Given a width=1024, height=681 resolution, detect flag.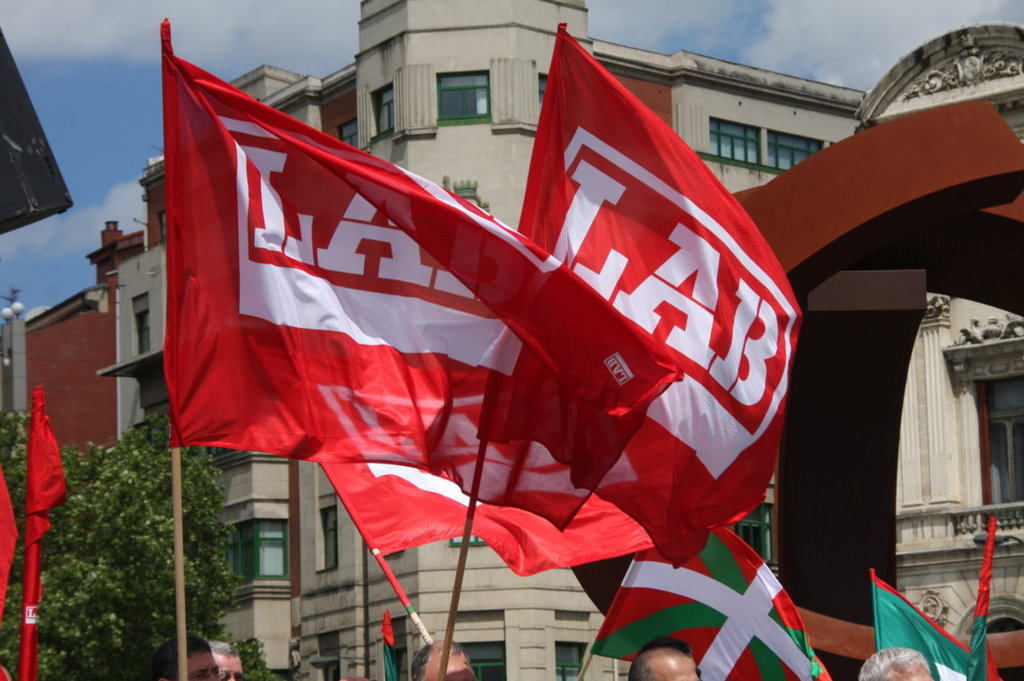
left=380, top=607, right=397, bottom=680.
